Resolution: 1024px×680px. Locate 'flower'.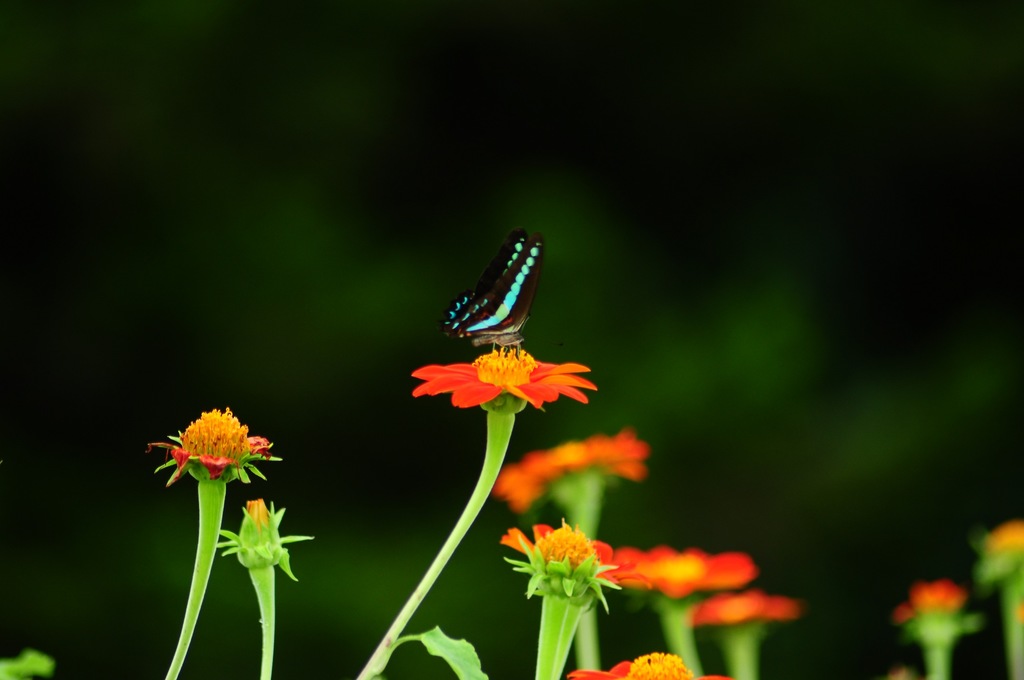
rect(509, 518, 653, 588).
